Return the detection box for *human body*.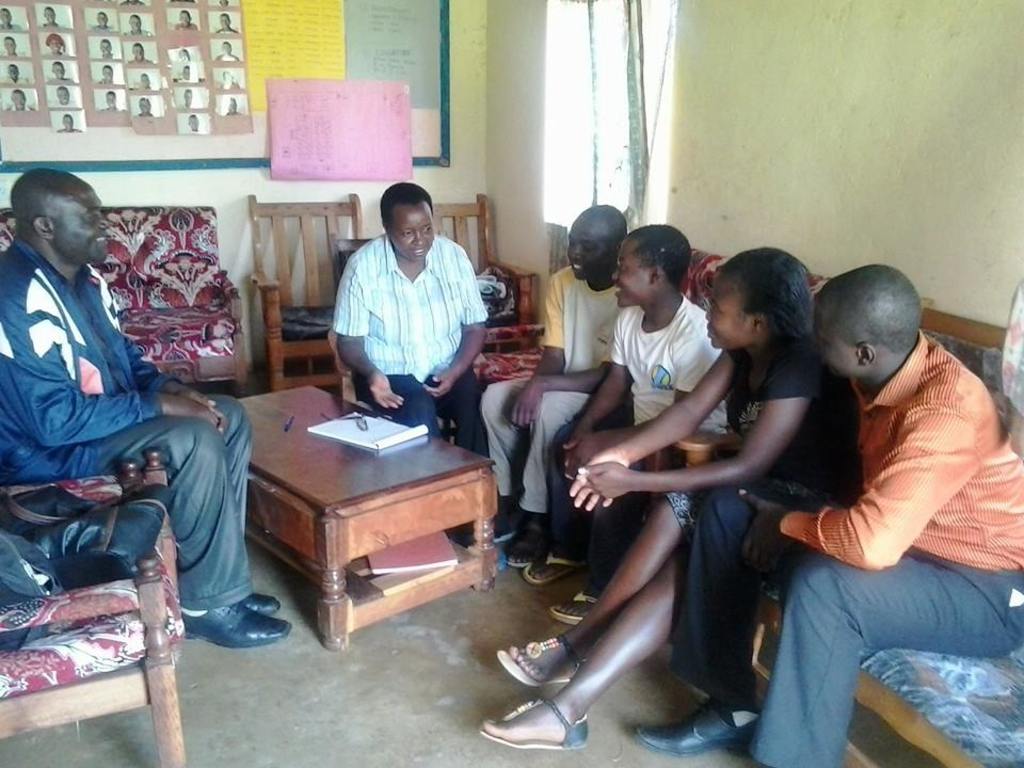
l=333, t=236, r=515, b=543.
